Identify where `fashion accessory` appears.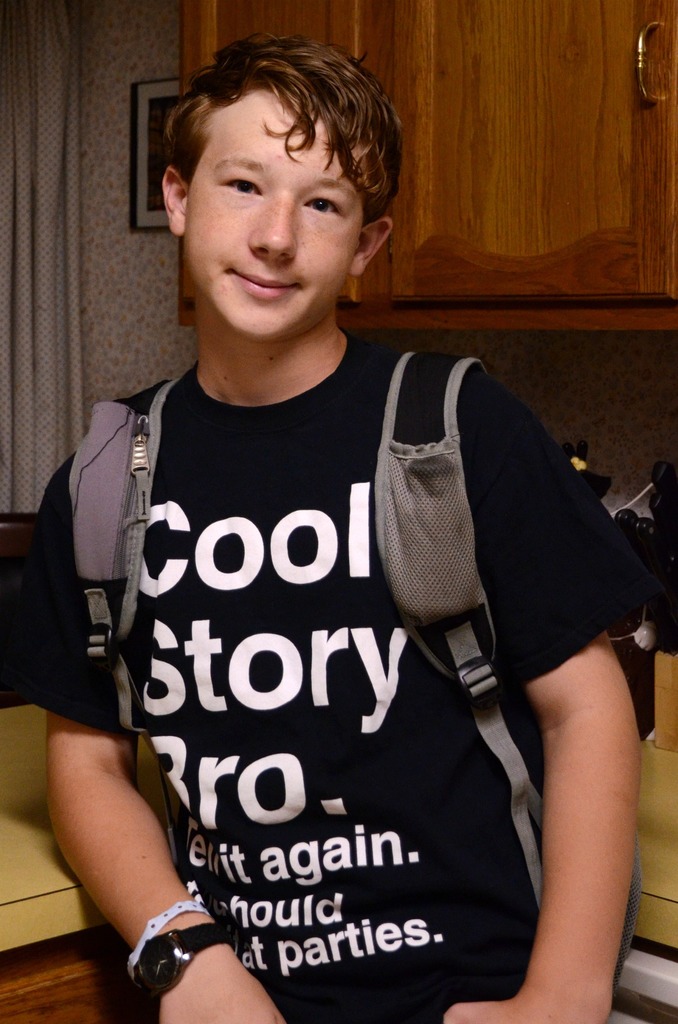
Appears at (left=136, top=920, right=237, bottom=1023).
